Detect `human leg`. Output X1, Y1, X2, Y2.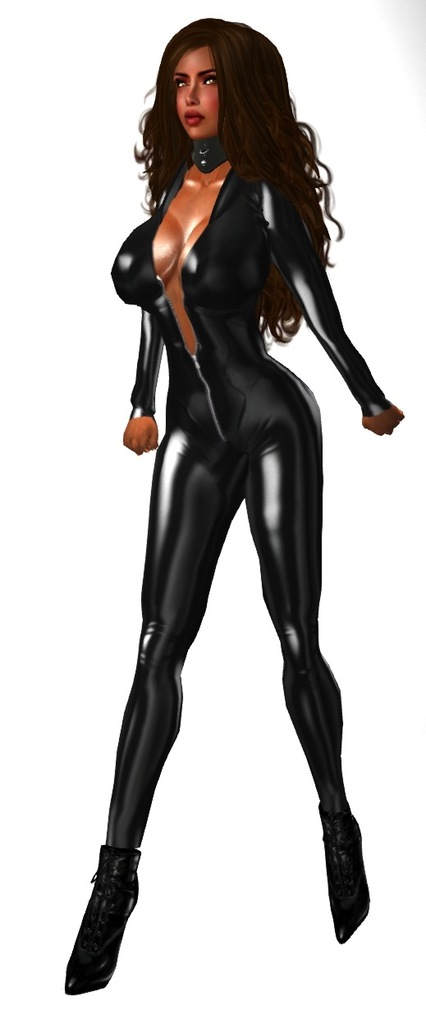
244, 424, 359, 949.
